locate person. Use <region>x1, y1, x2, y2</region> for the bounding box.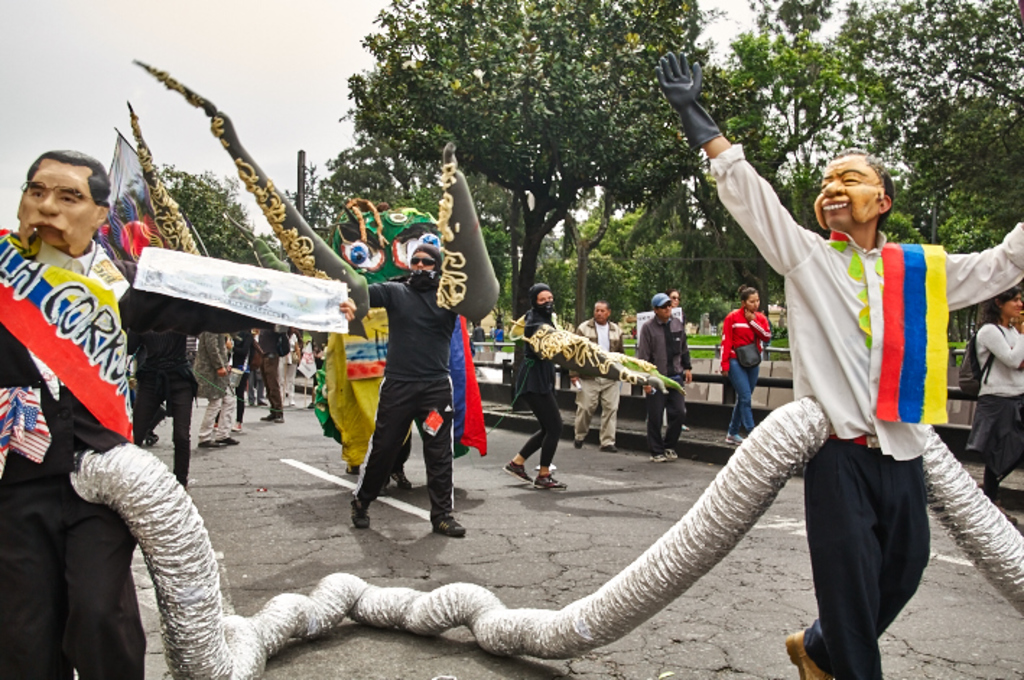
<region>959, 284, 1023, 508</region>.
